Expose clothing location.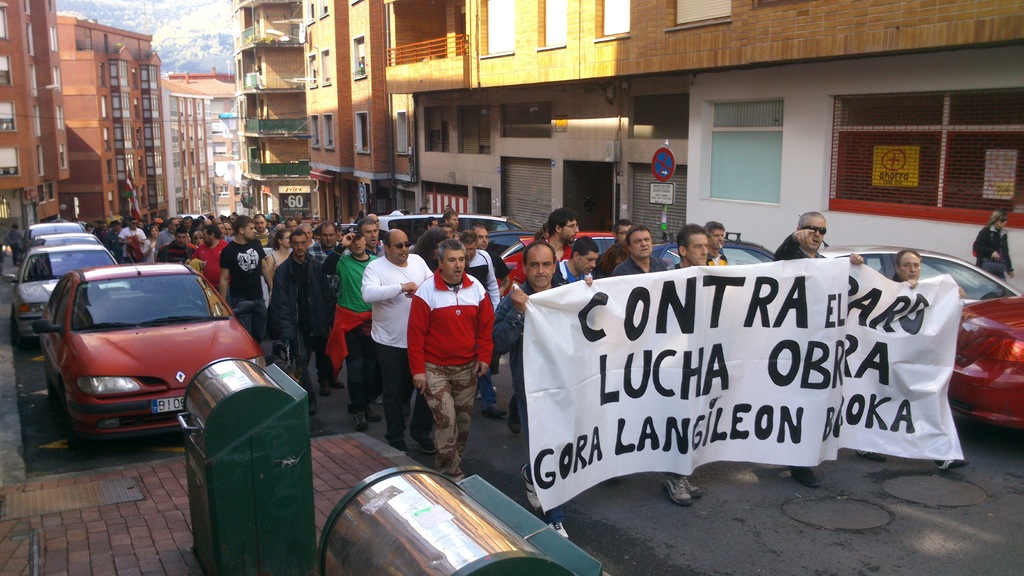
Exposed at box(141, 237, 156, 262).
